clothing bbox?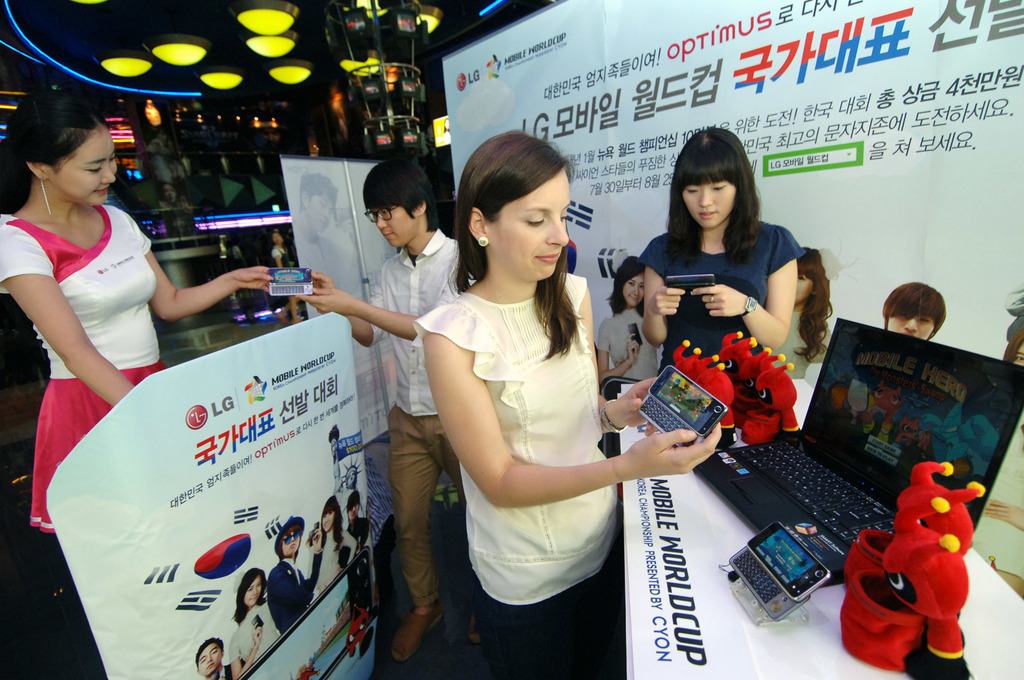
0/198/174/535
